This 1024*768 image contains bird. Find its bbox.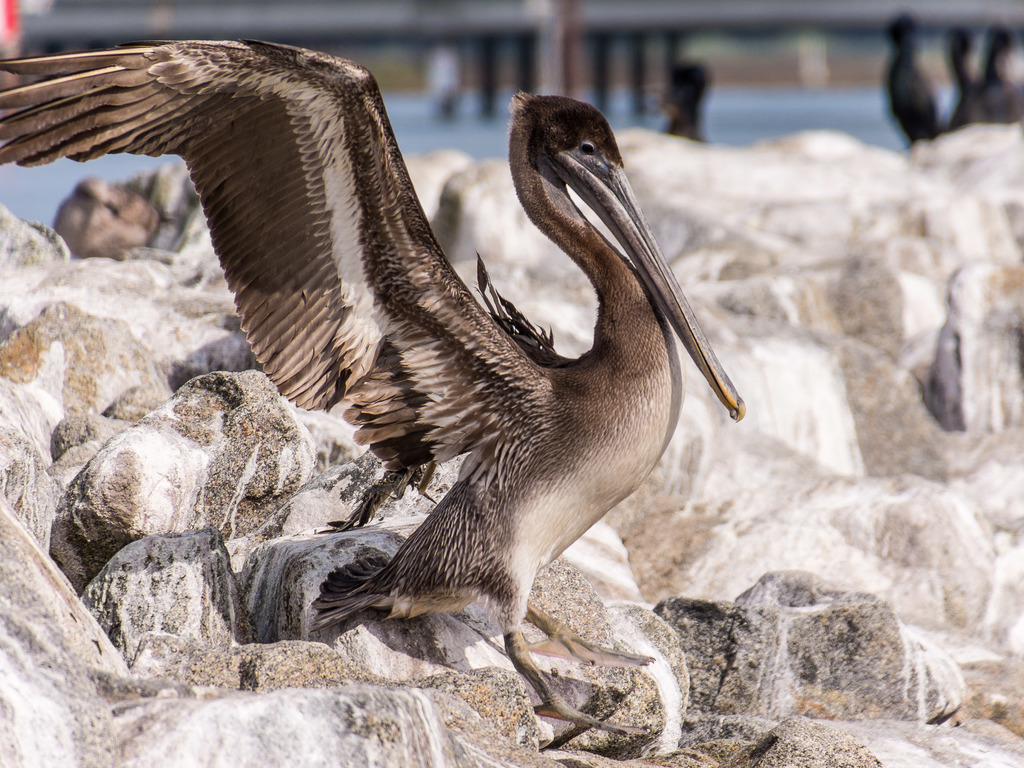
877/7/944/141.
